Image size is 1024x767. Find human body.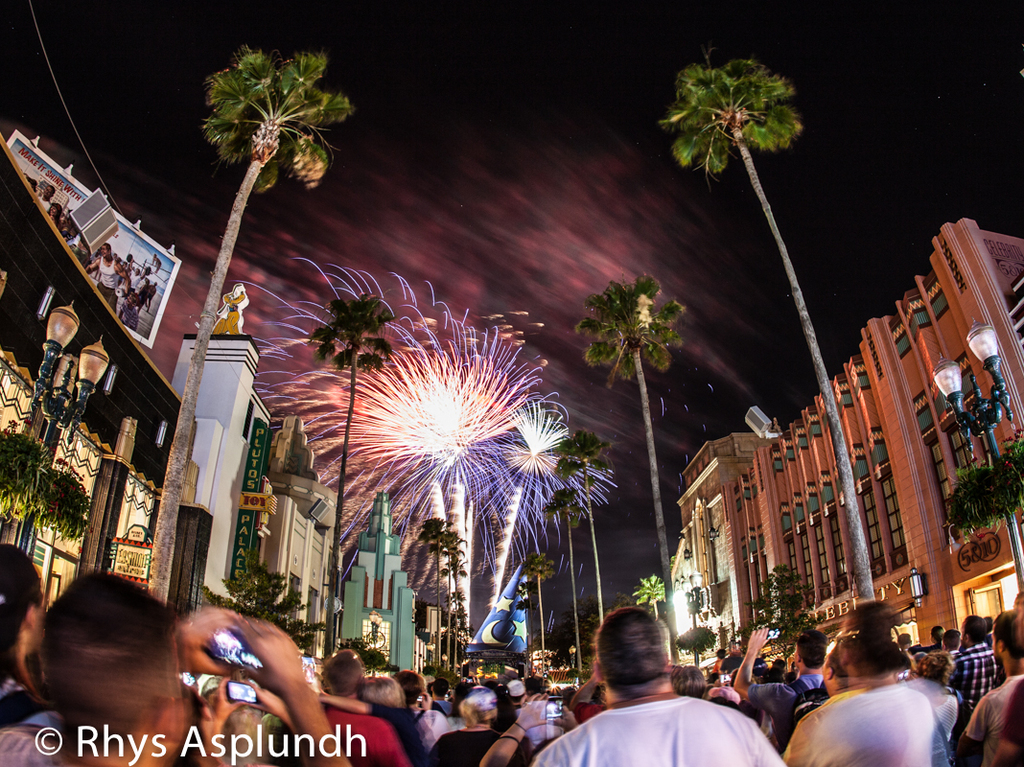
x1=432, y1=686, x2=523, y2=766.
